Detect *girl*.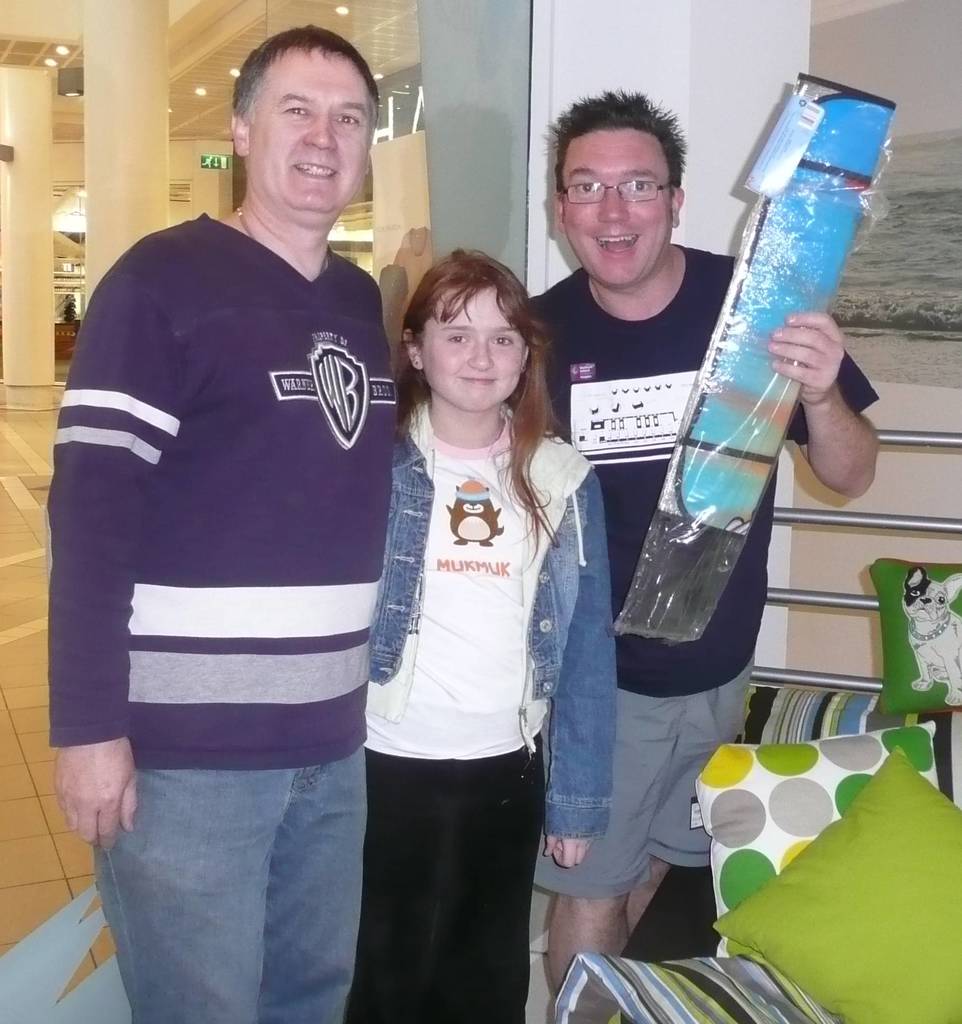
Detected at {"left": 346, "top": 246, "right": 619, "bottom": 1021}.
